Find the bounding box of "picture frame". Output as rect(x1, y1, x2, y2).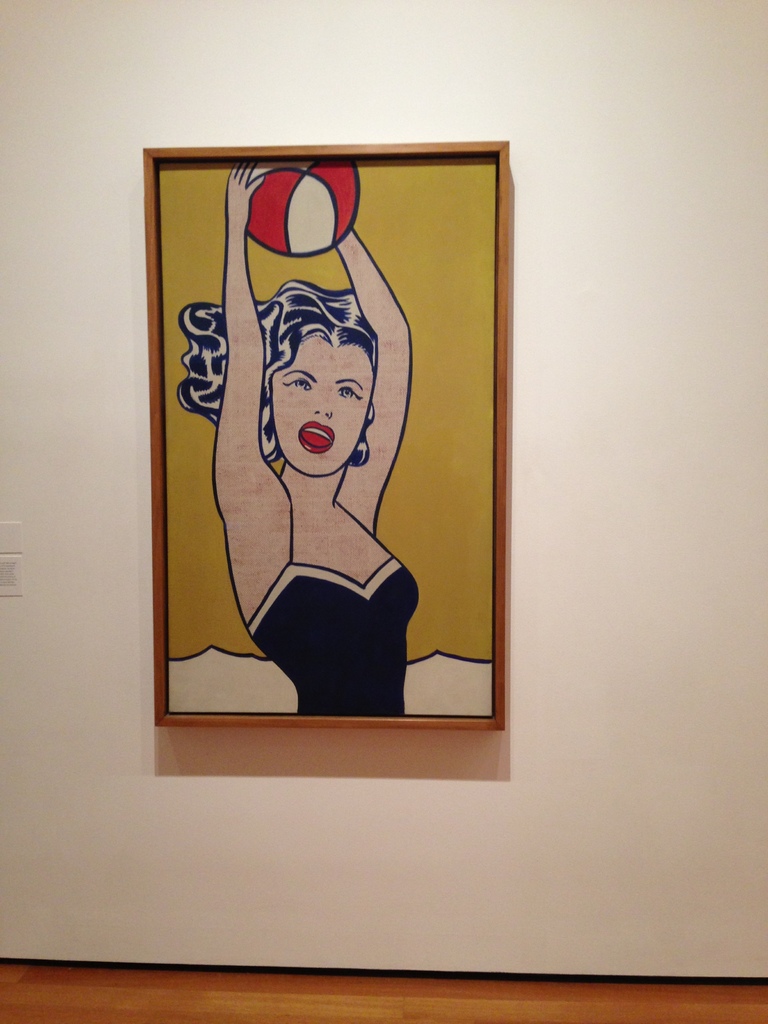
rect(142, 140, 515, 737).
